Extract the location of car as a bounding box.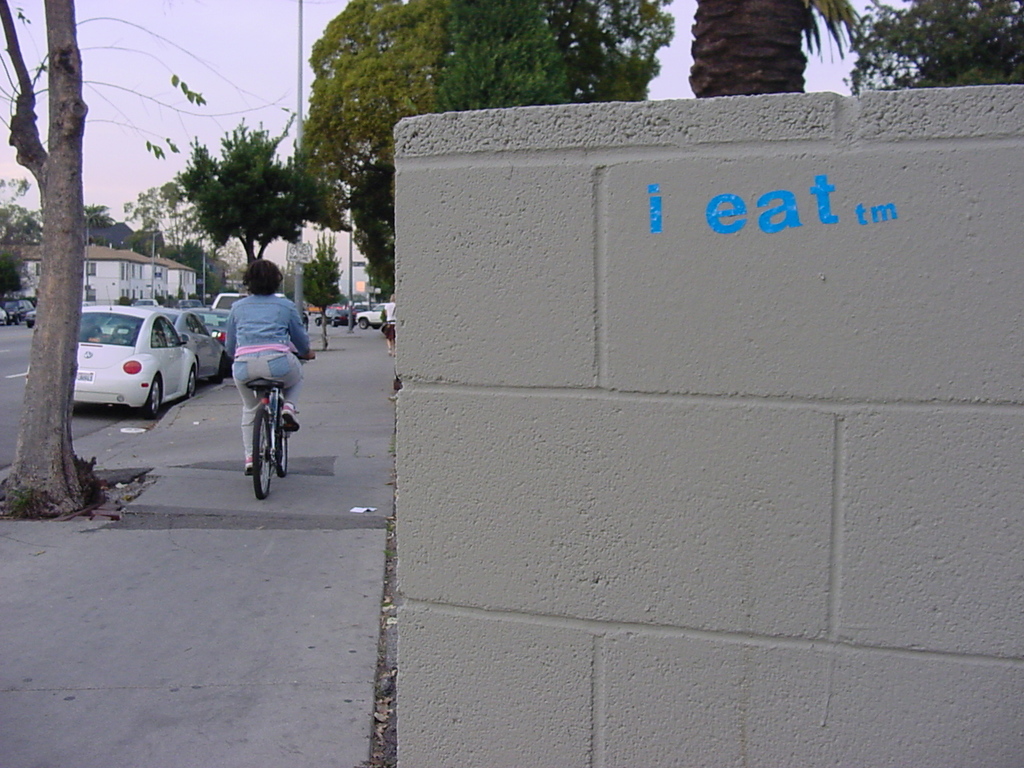
0:298:32:328.
